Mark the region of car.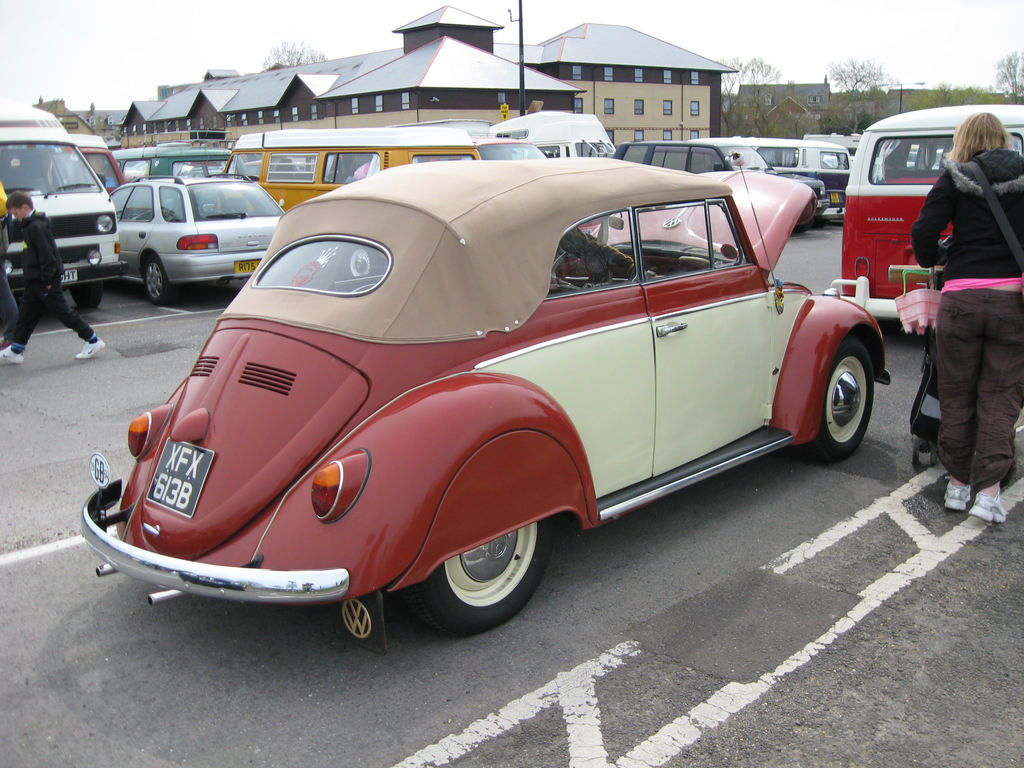
Region: 109:177:285:303.
